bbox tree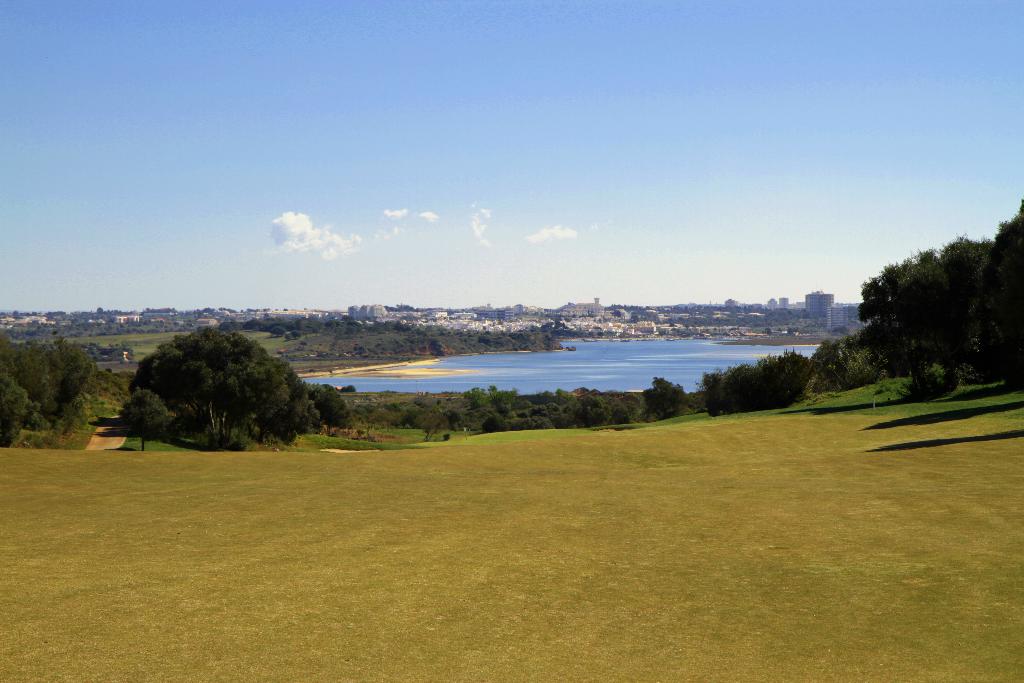
pyautogui.locateOnScreen(446, 371, 698, 433)
